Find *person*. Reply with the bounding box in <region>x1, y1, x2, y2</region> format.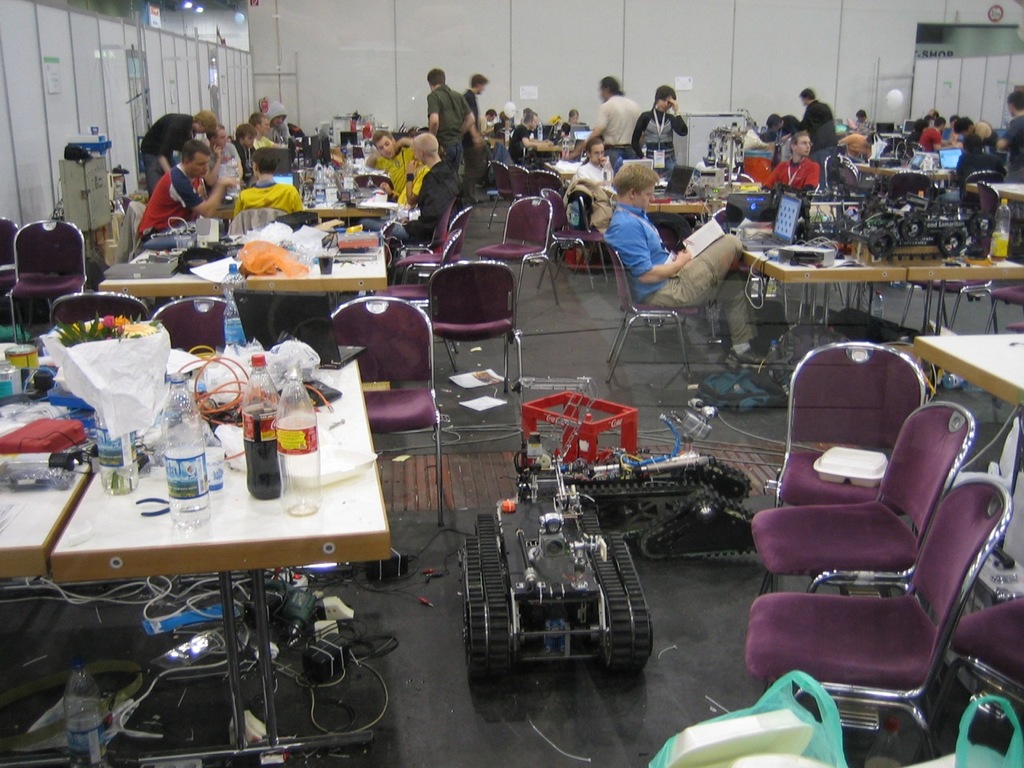
<region>462, 72, 479, 202</region>.
